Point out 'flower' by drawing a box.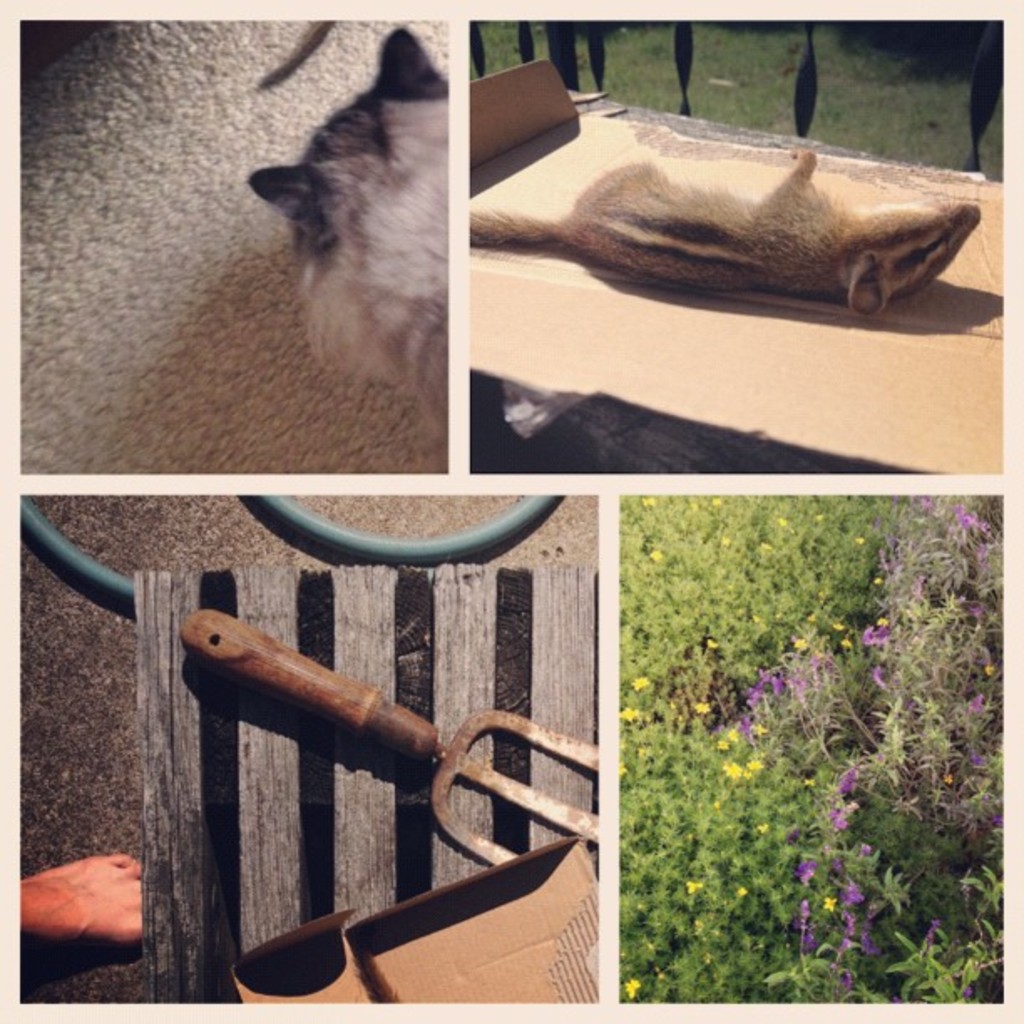
[967, 507, 987, 525].
